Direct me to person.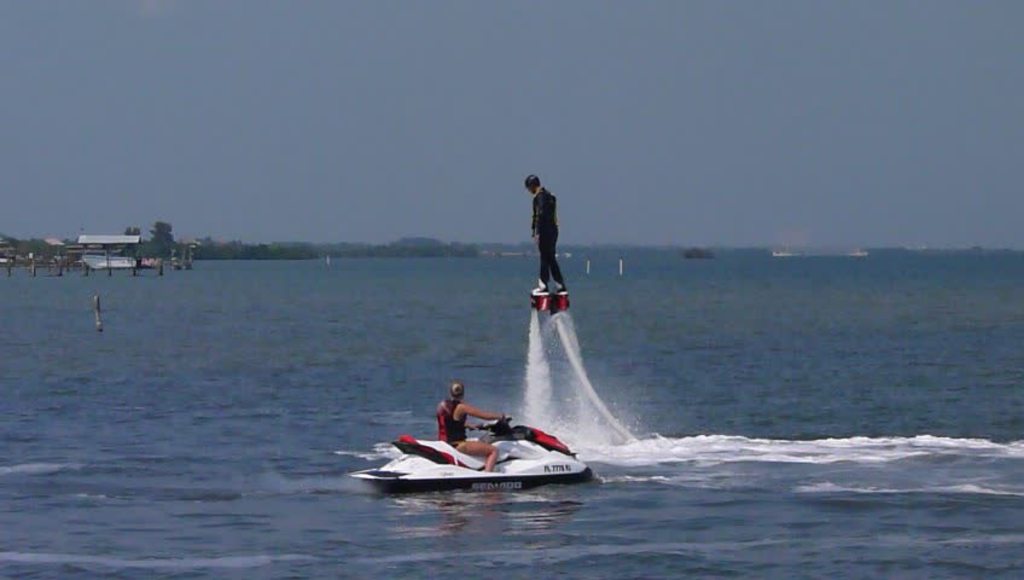
Direction: <bbox>523, 173, 575, 295</bbox>.
